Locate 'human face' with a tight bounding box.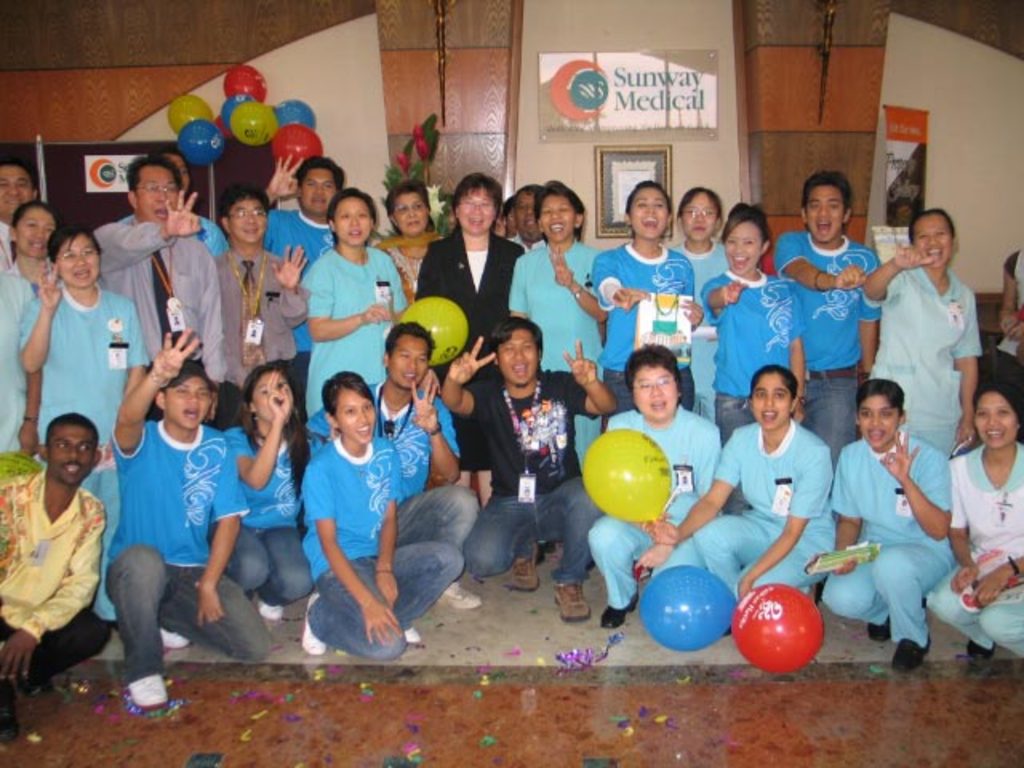
<bbox>299, 165, 336, 213</bbox>.
